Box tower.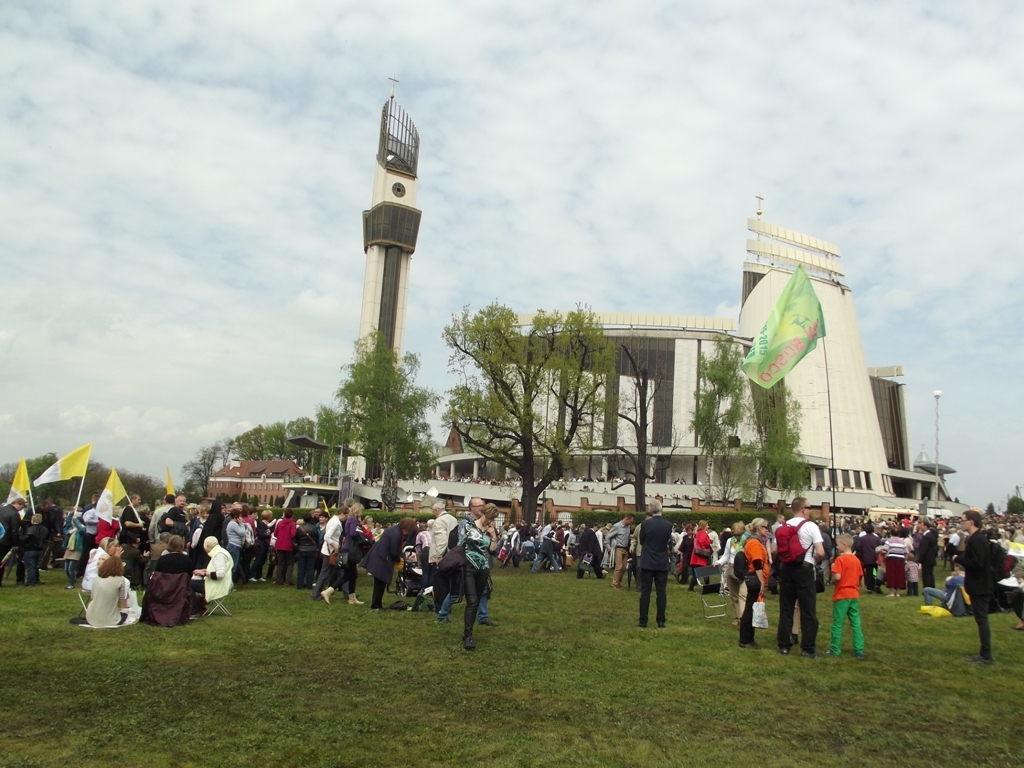
<region>728, 191, 904, 505</region>.
